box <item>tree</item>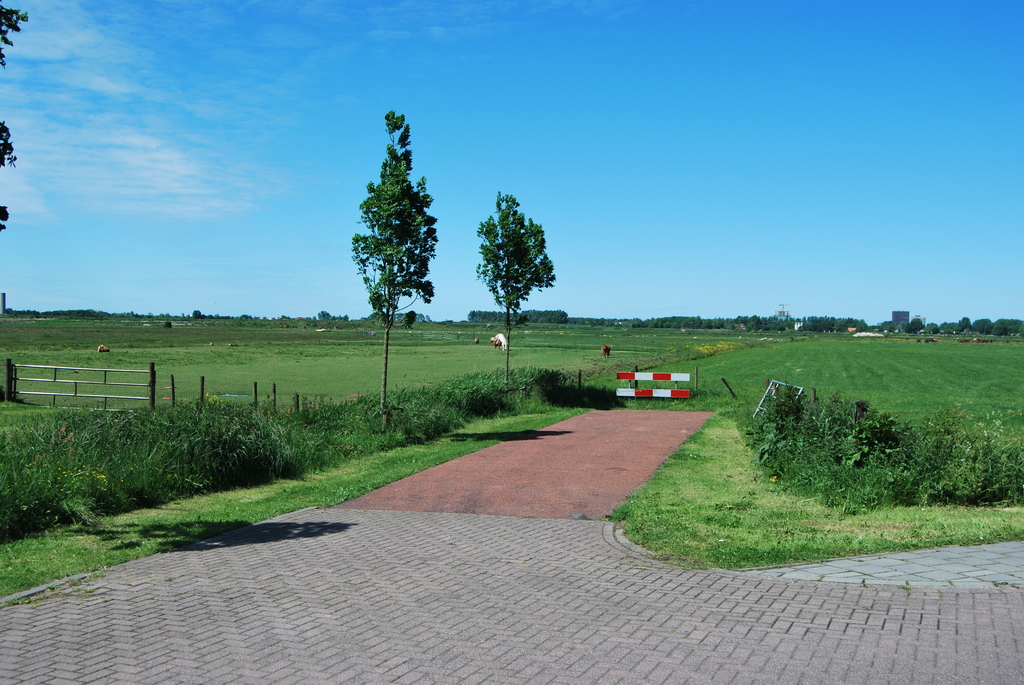
474/187/555/395
